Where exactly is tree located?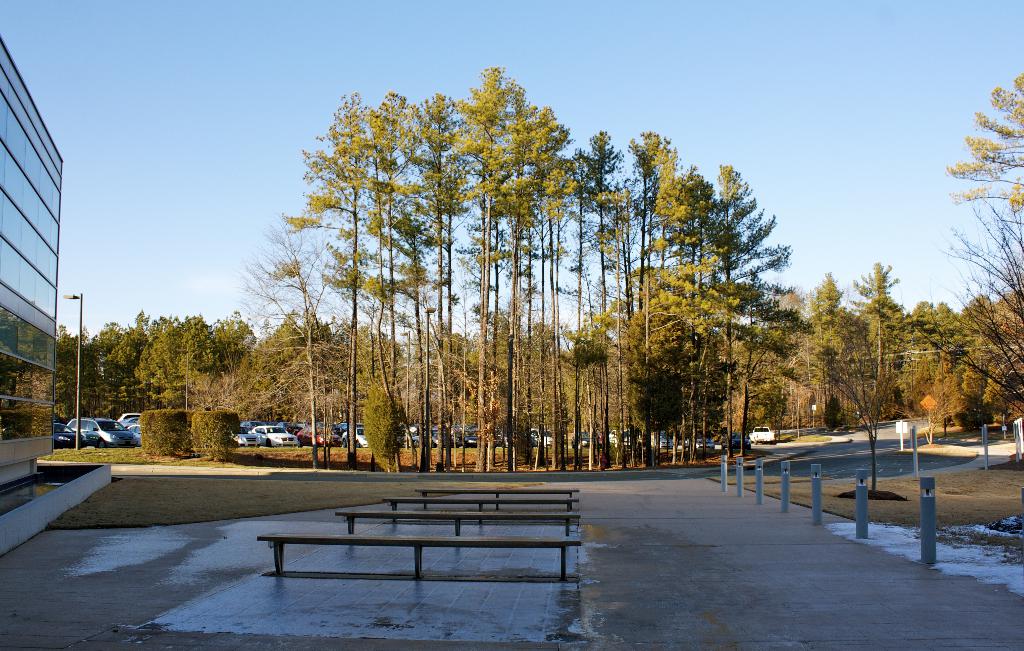
Its bounding box is 941 72 1023 213.
